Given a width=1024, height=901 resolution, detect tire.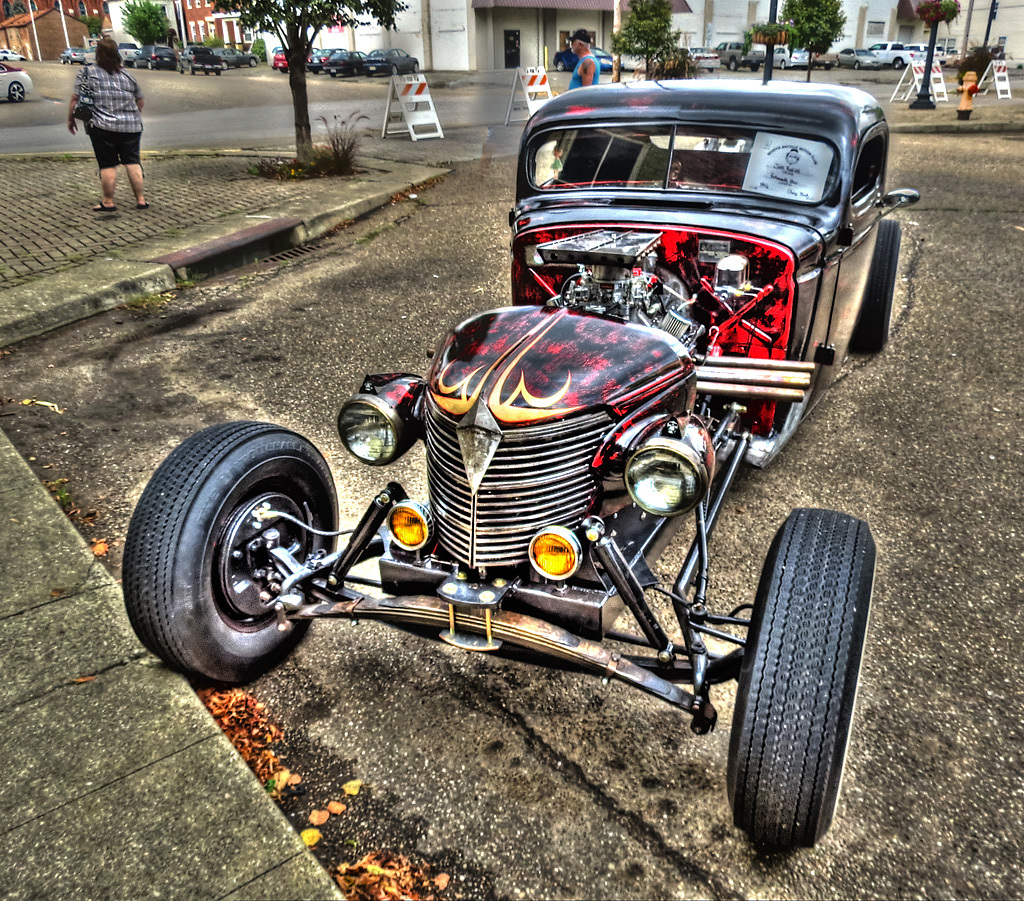
(727,499,873,862).
